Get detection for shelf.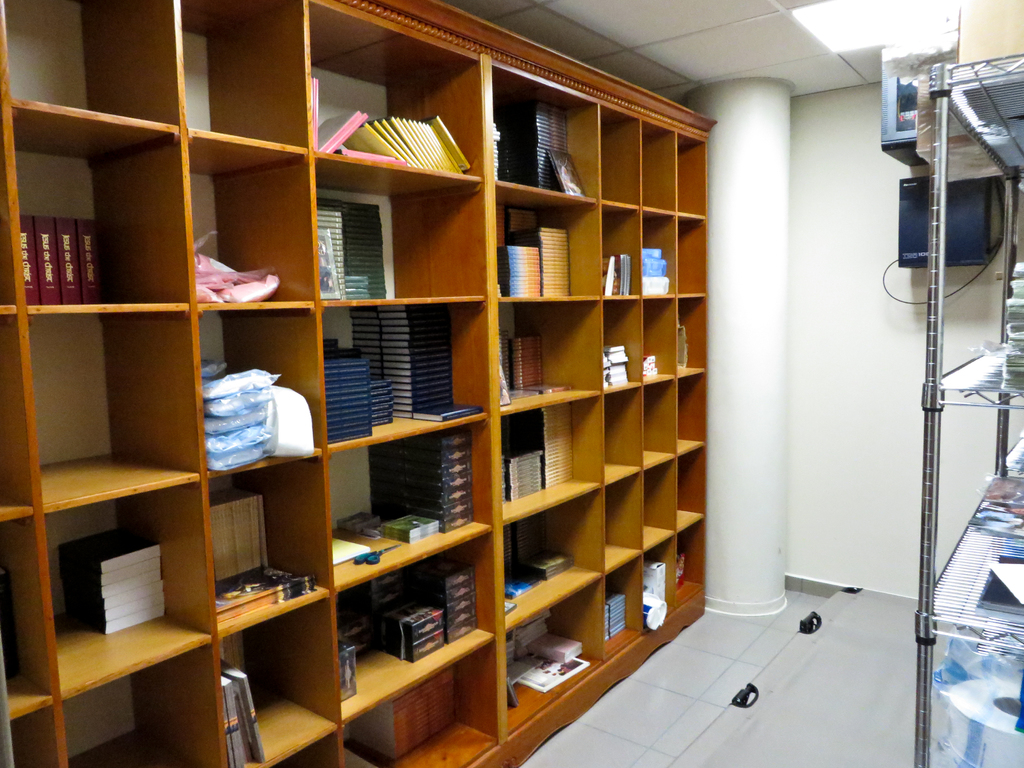
Detection: [left=287, top=723, right=344, bottom=767].
